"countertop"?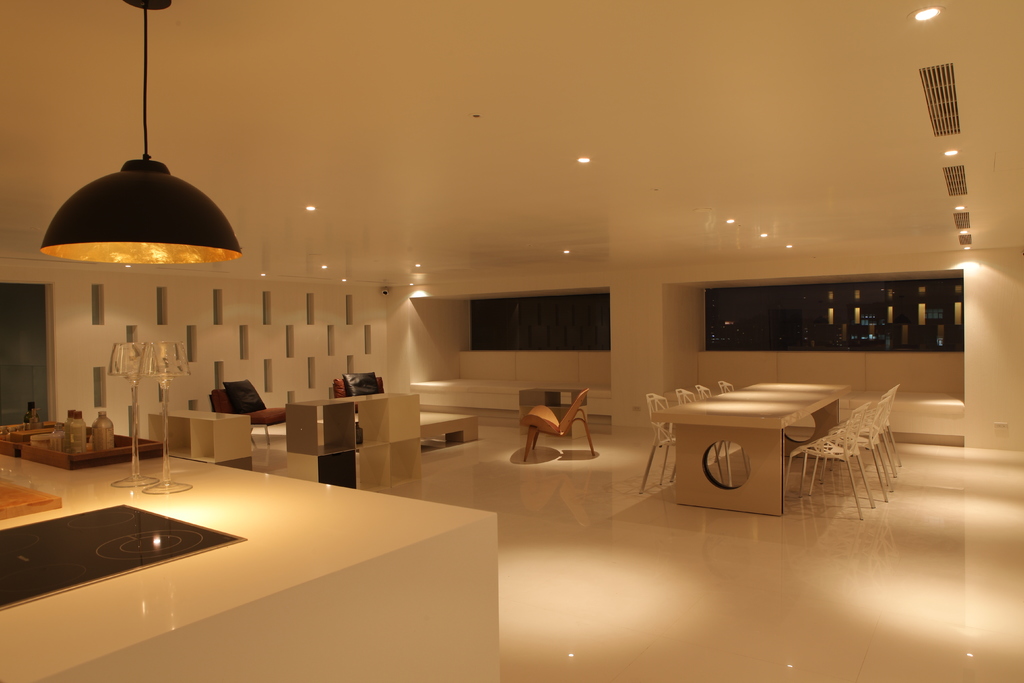
region(0, 456, 495, 682)
